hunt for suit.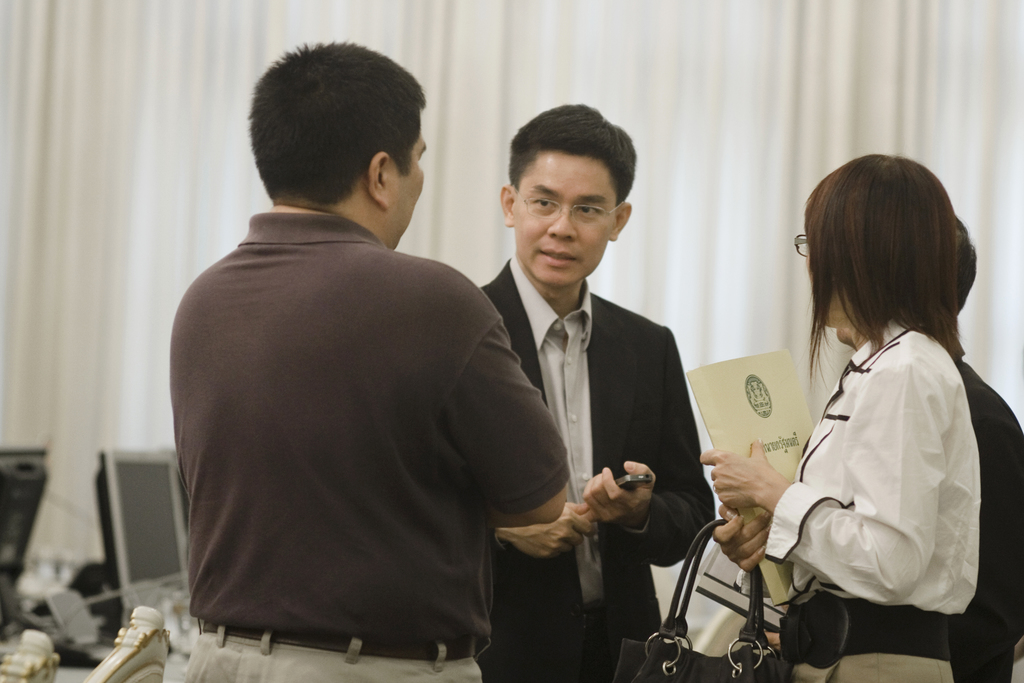
Hunted down at region(470, 169, 721, 646).
